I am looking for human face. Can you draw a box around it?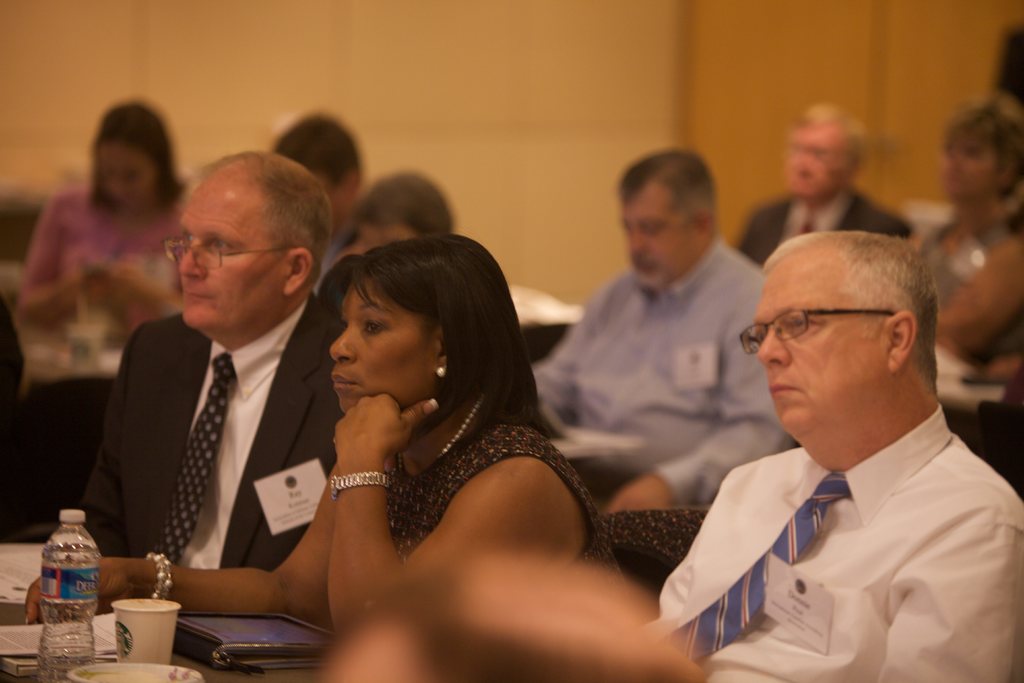
Sure, the bounding box is Rect(783, 122, 846, 199).
